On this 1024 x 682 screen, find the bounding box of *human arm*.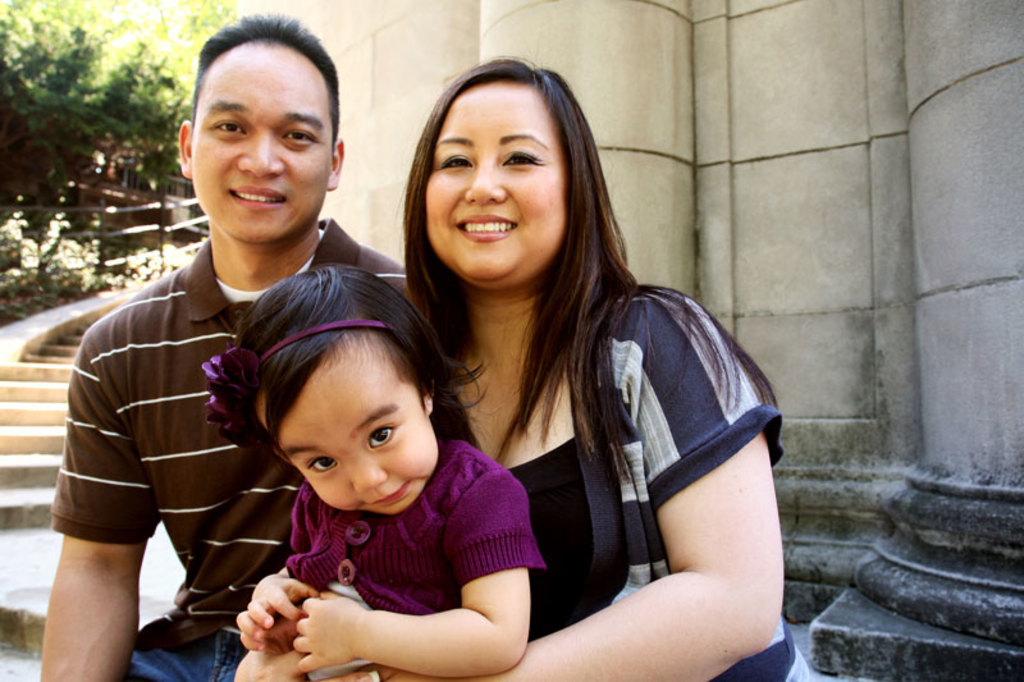
Bounding box: (left=37, top=325, right=159, bottom=681).
